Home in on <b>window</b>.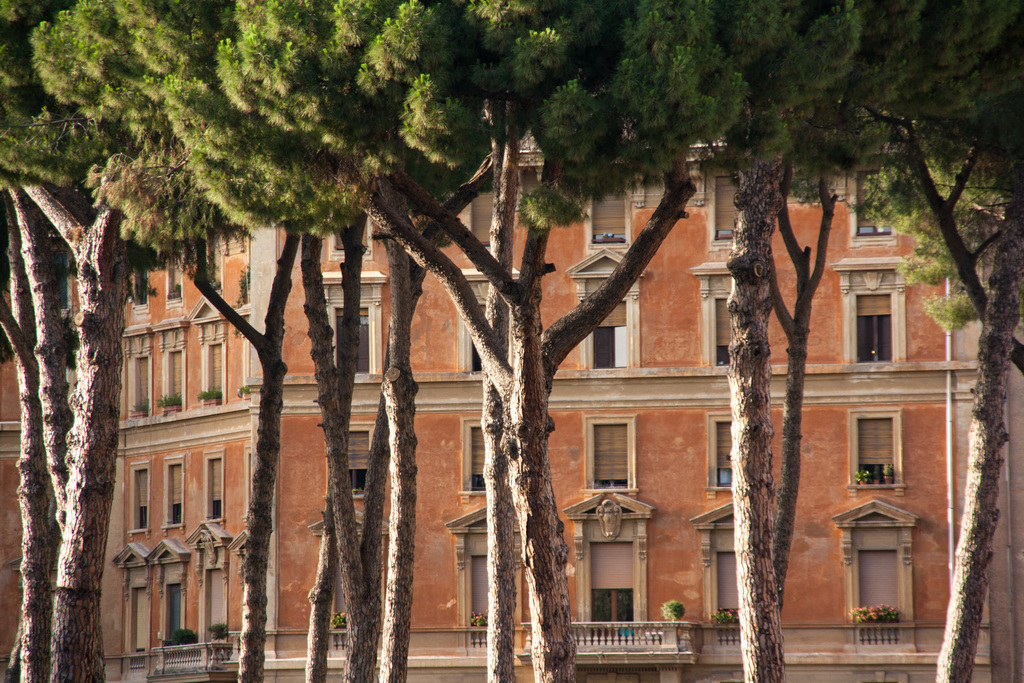
Homed in at x1=199 y1=341 x2=230 y2=400.
